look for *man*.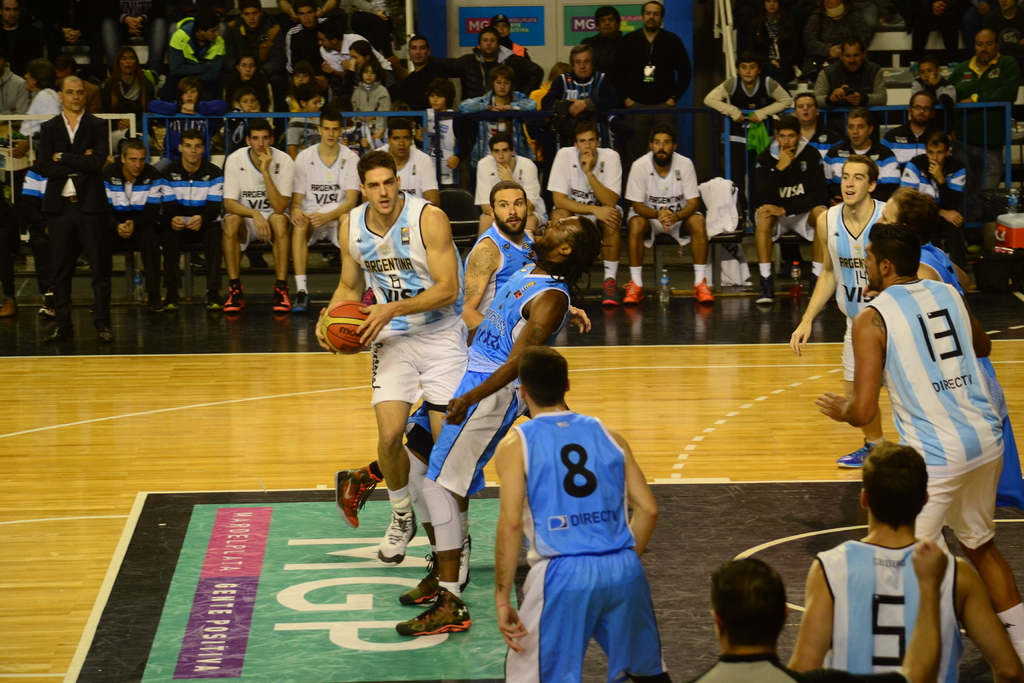
Found: [left=904, top=132, right=968, bottom=268].
